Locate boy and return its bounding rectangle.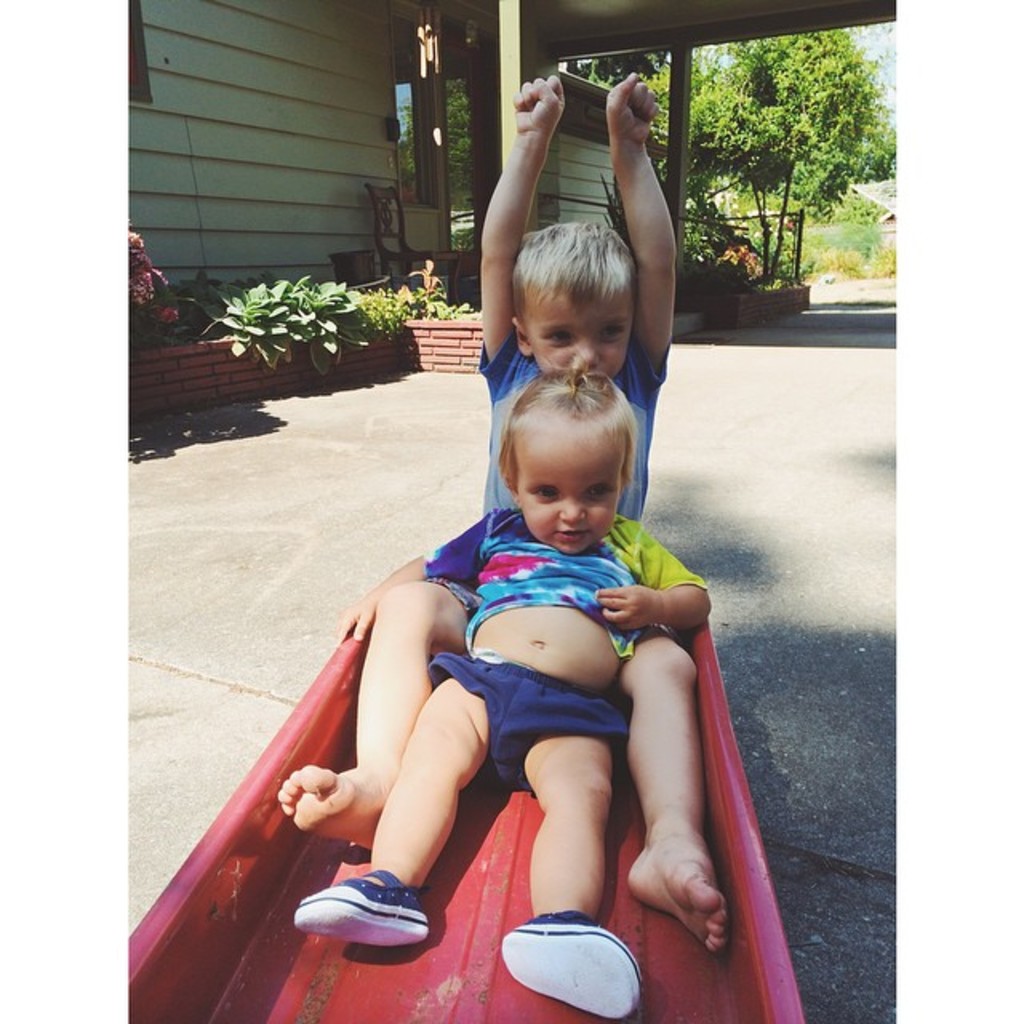
locate(285, 59, 741, 962).
